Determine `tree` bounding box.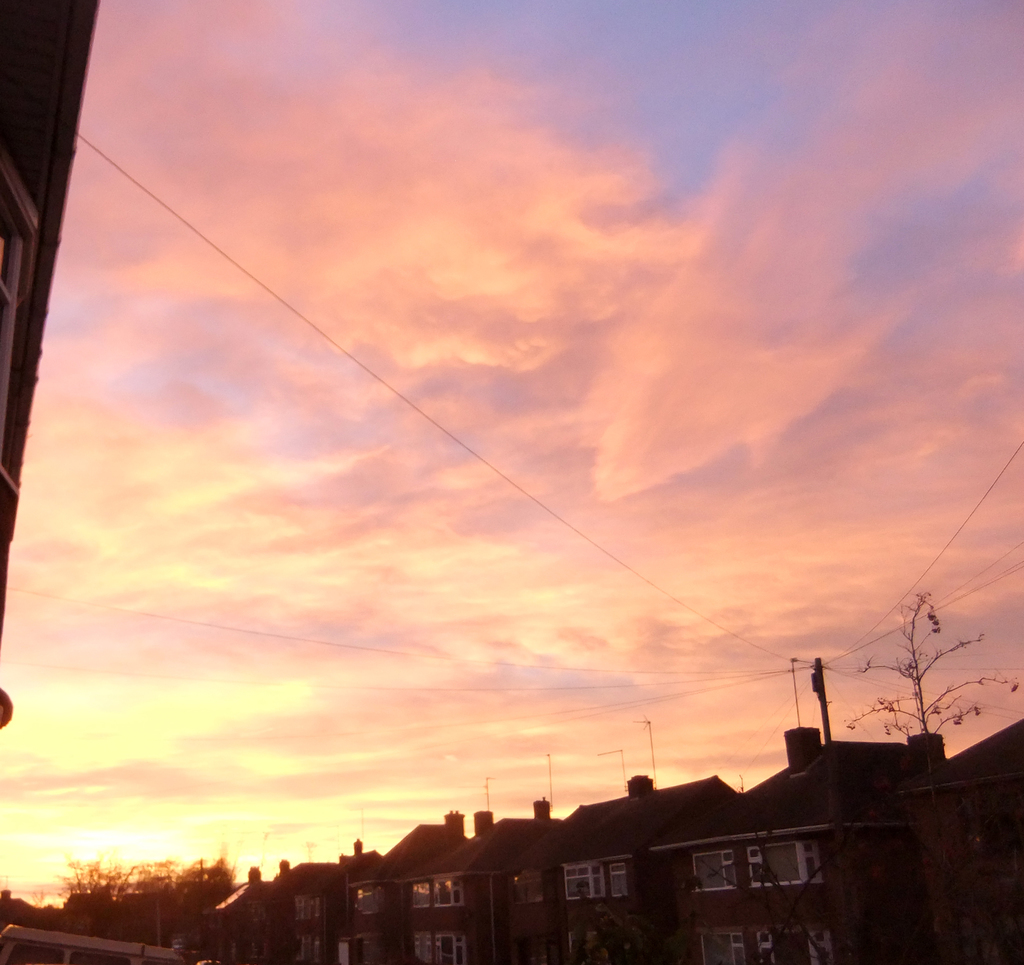
Determined: bbox=(847, 594, 1023, 732).
